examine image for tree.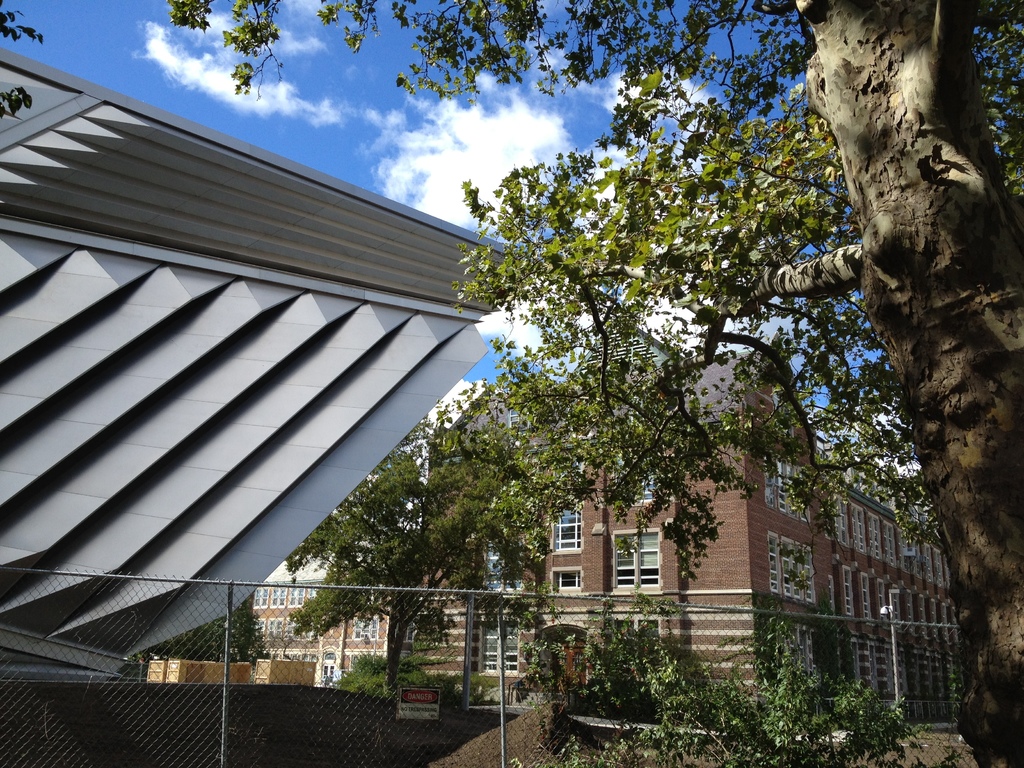
Examination result: 278,434,555,698.
